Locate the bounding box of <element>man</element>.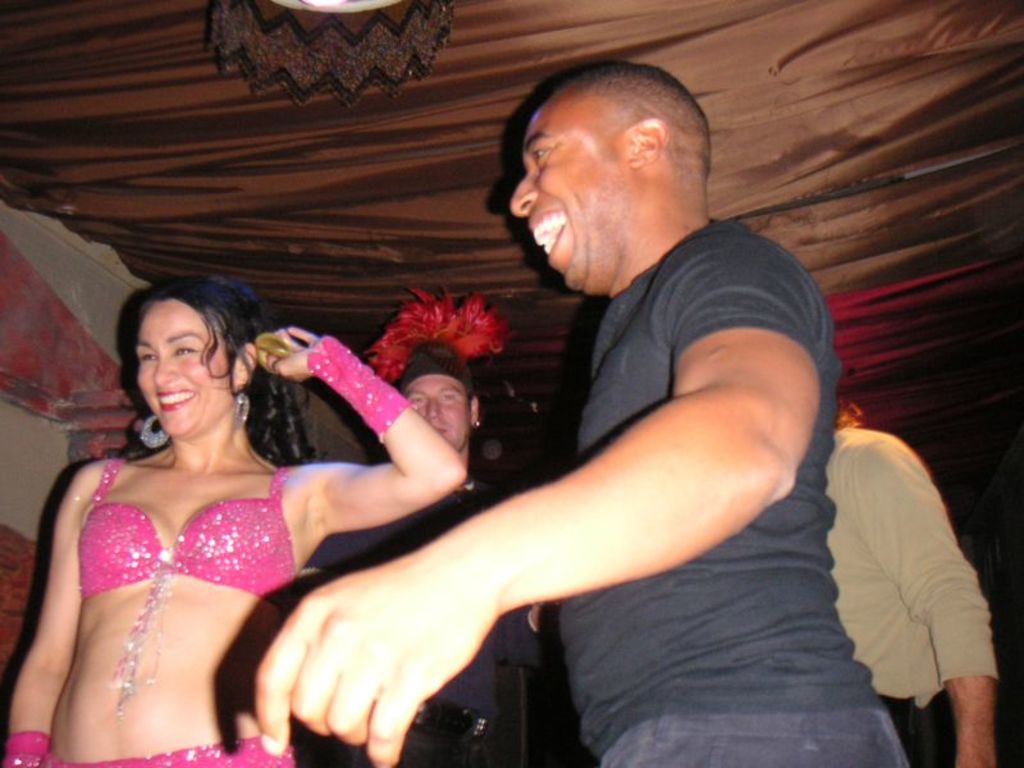
Bounding box: Rect(833, 429, 997, 764).
